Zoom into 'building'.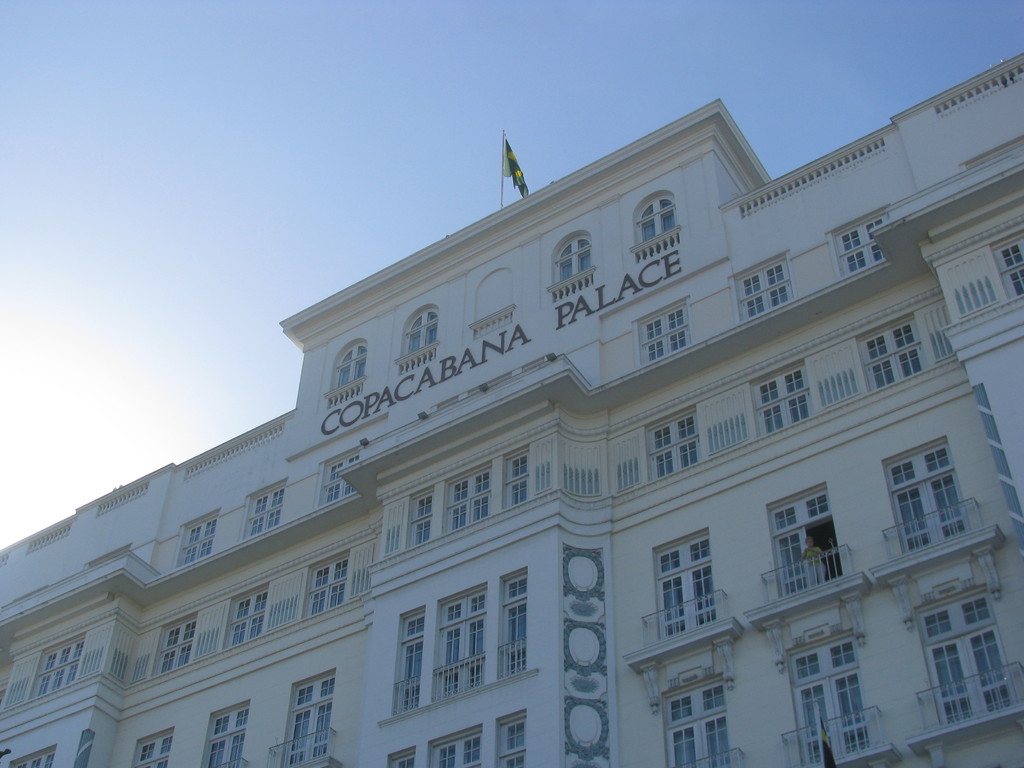
Zoom target: 0,54,1023,767.
